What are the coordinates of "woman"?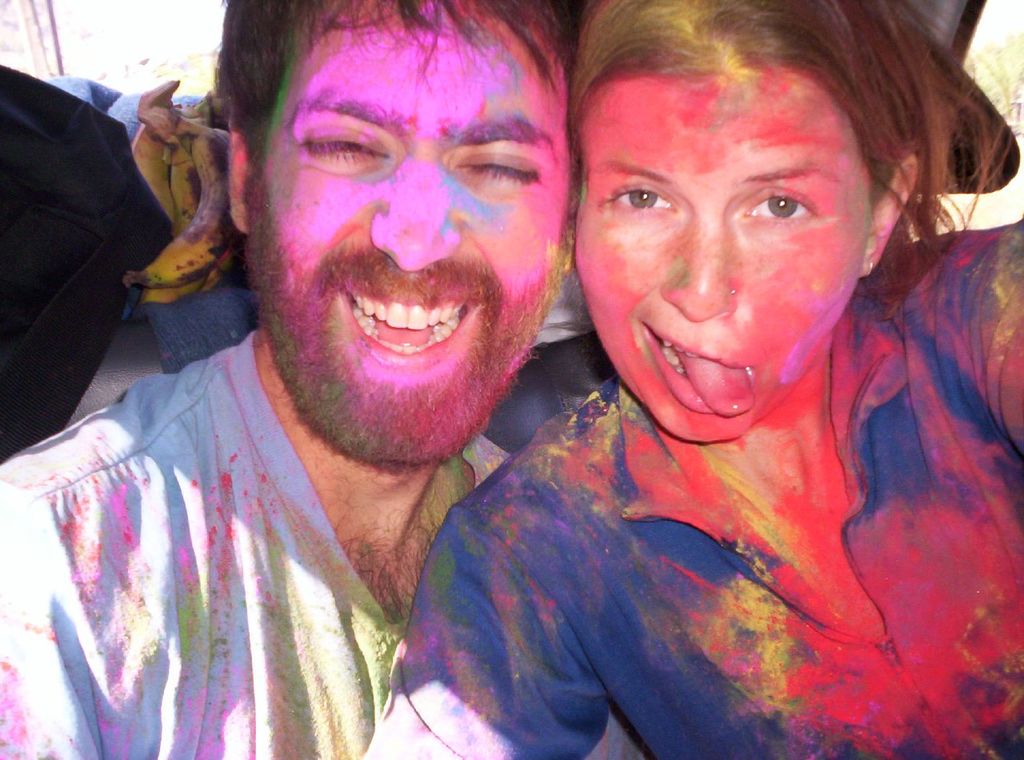
405, 0, 1012, 759.
